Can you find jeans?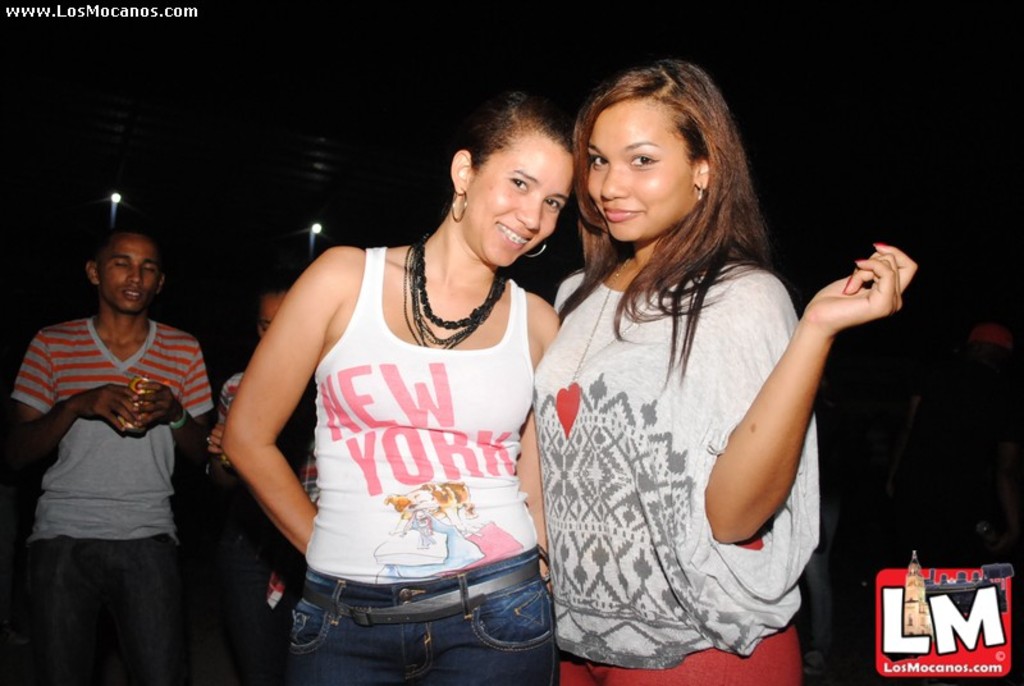
Yes, bounding box: 276:563:561:676.
